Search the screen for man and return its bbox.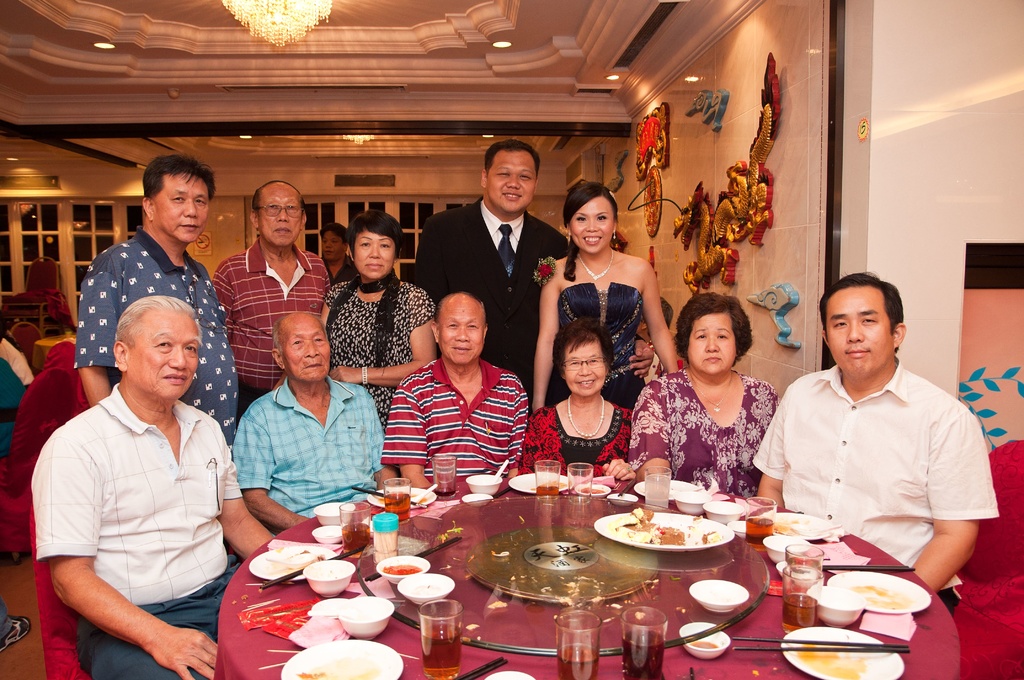
Found: x1=215 y1=177 x2=330 y2=413.
